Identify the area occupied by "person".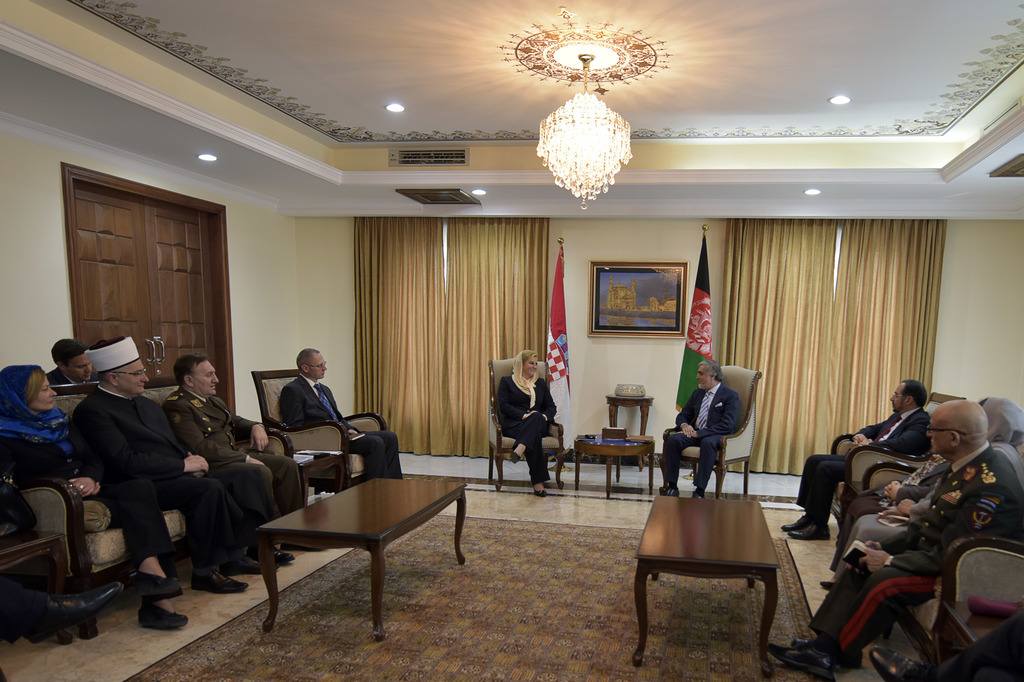
Area: BBox(782, 375, 933, 543).
